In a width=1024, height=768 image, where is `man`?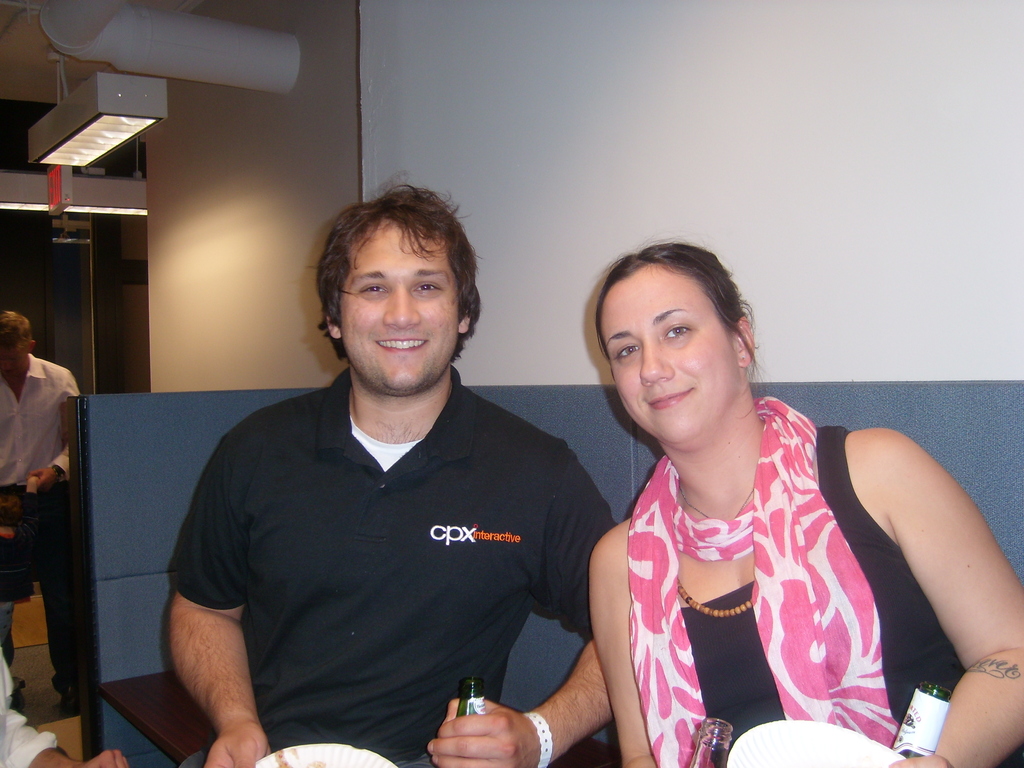
l=0, t=639, r=122, b=767.
